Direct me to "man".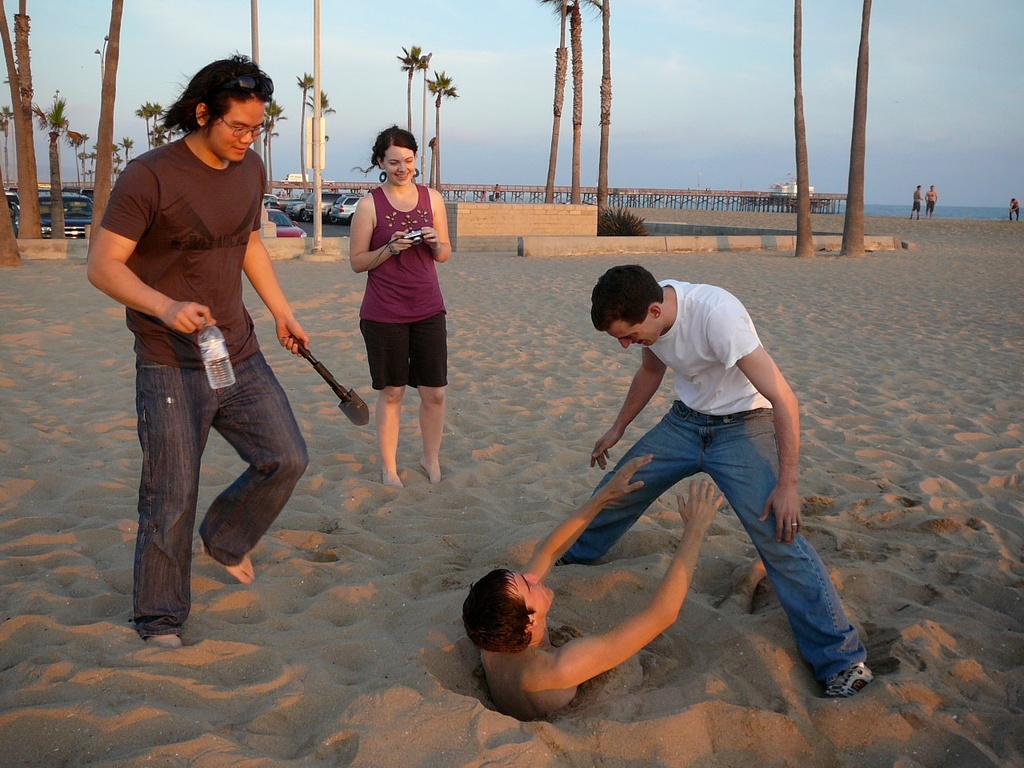
Direction: bbox=[91, 80, 327, 632].
